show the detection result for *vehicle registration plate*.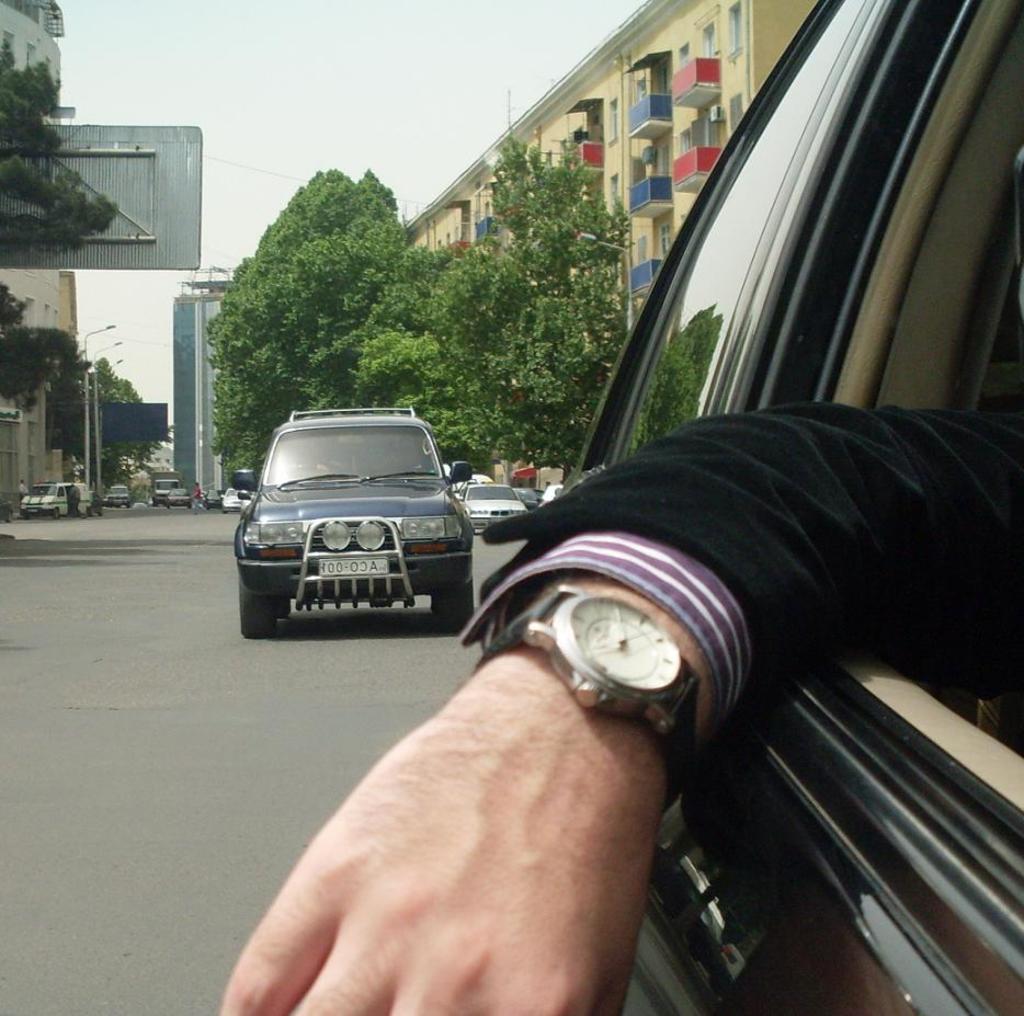
(320, 557, 388, 574).
